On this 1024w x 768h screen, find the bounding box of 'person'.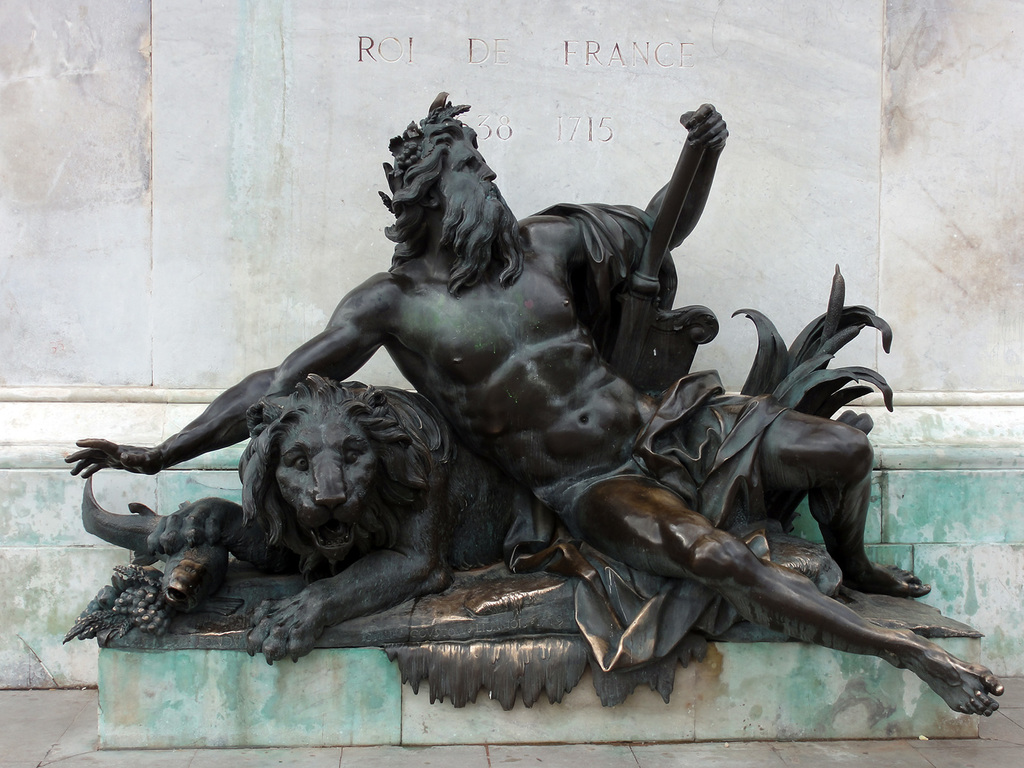
Bounding box: bbox=(68, 89, 1000, 716).
